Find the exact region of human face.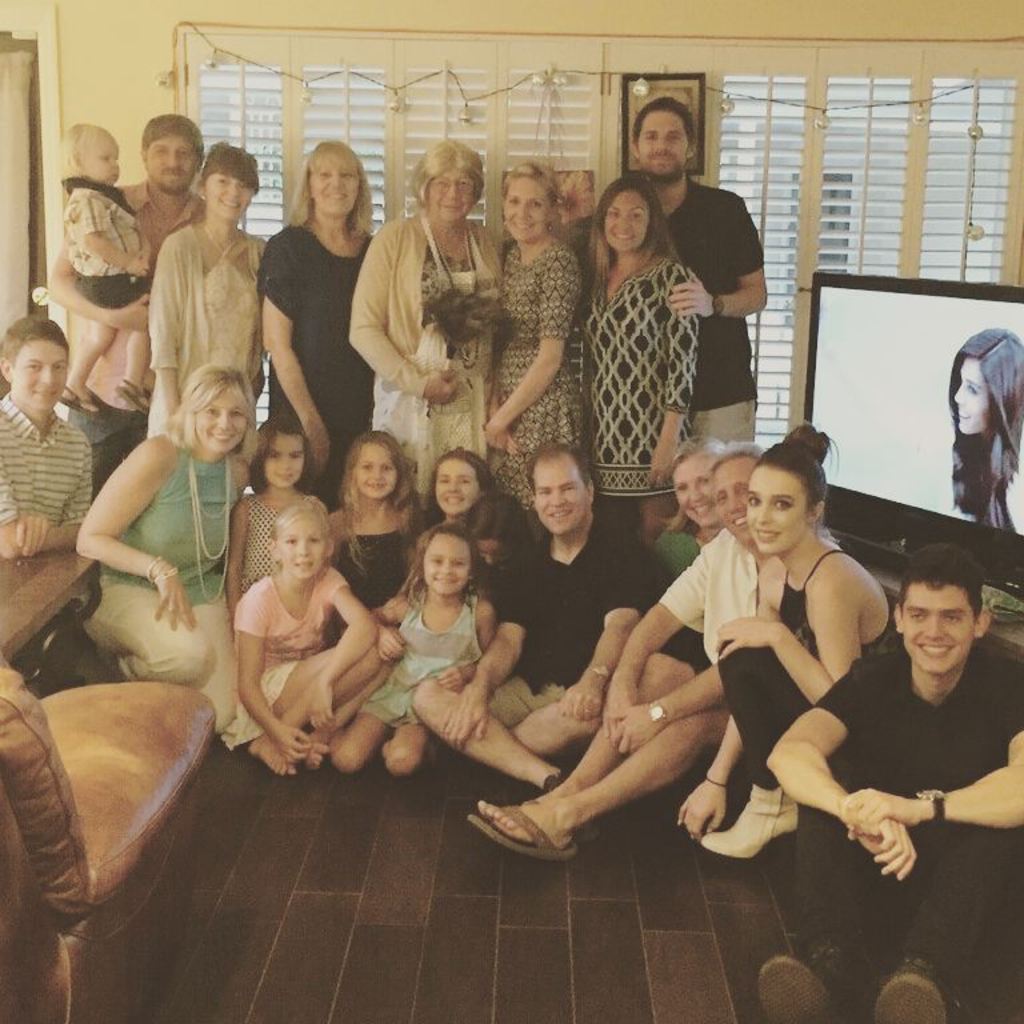
Exact region: <region>193, 393, 249, 459</region>.
